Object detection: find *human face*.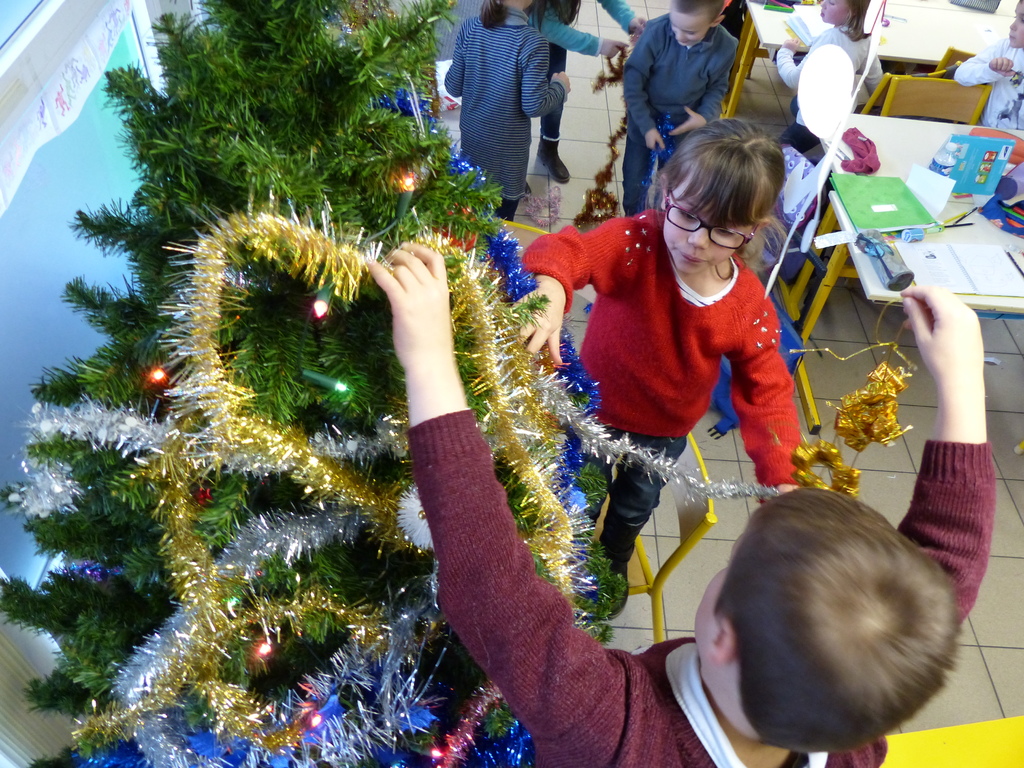
696:534:742:642.
